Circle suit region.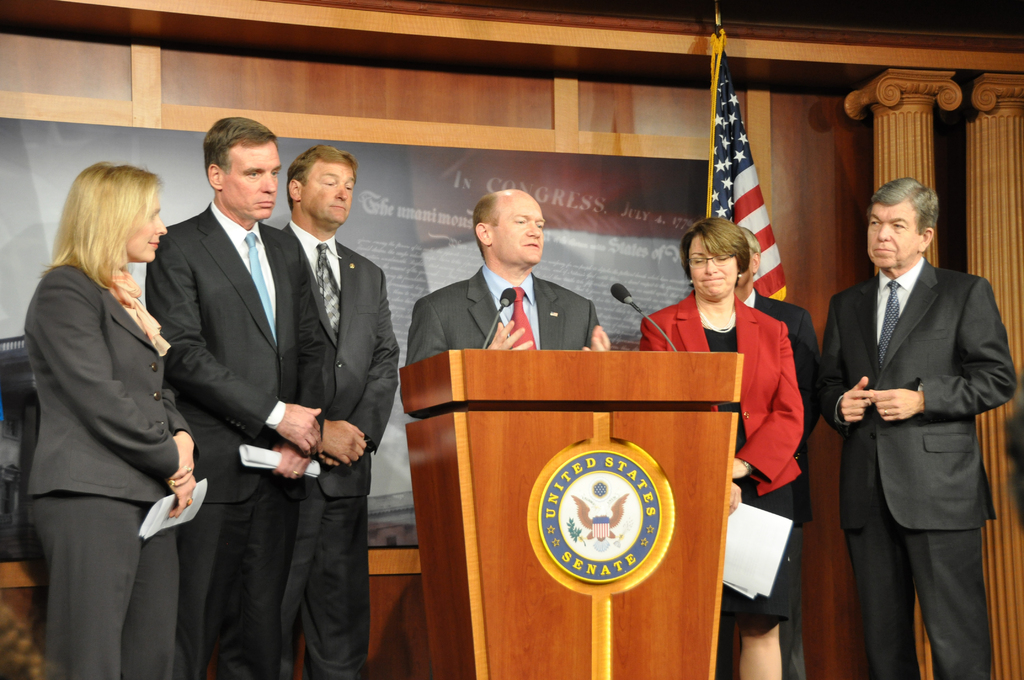
Region: [824, 163, 1009, 677].
